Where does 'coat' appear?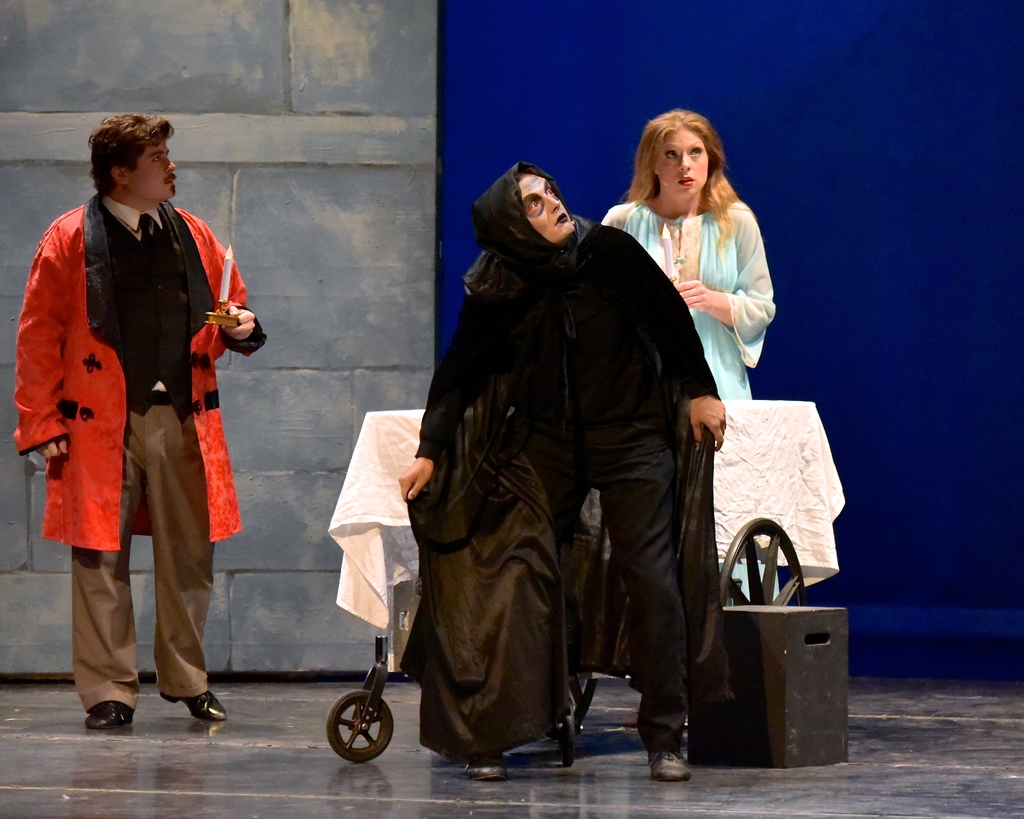
Appears at locate(21, 131, 235, 618).
